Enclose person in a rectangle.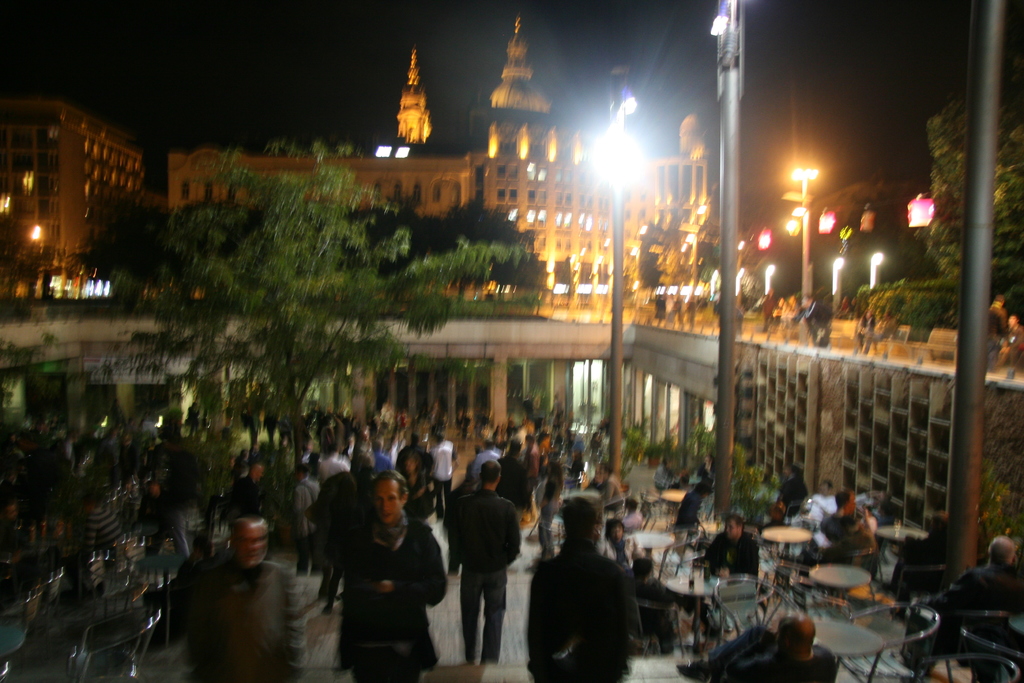
{"left": 173, "top": 524, "right": 291, "bottom": 682}.
